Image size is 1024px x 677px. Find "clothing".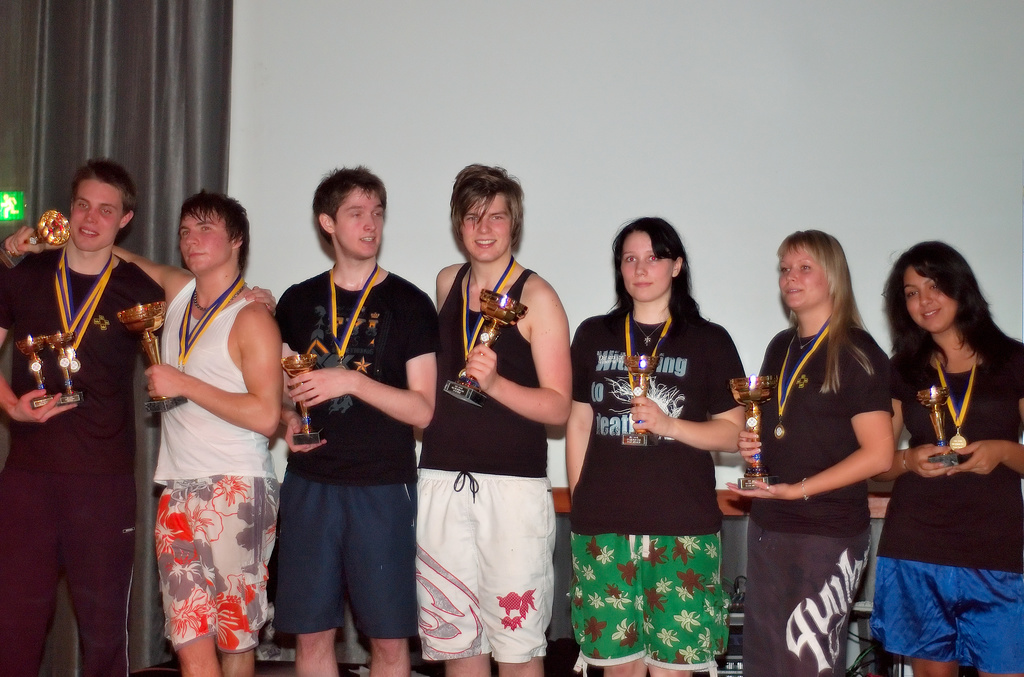
select_region(872, 328, 1011, 630).
